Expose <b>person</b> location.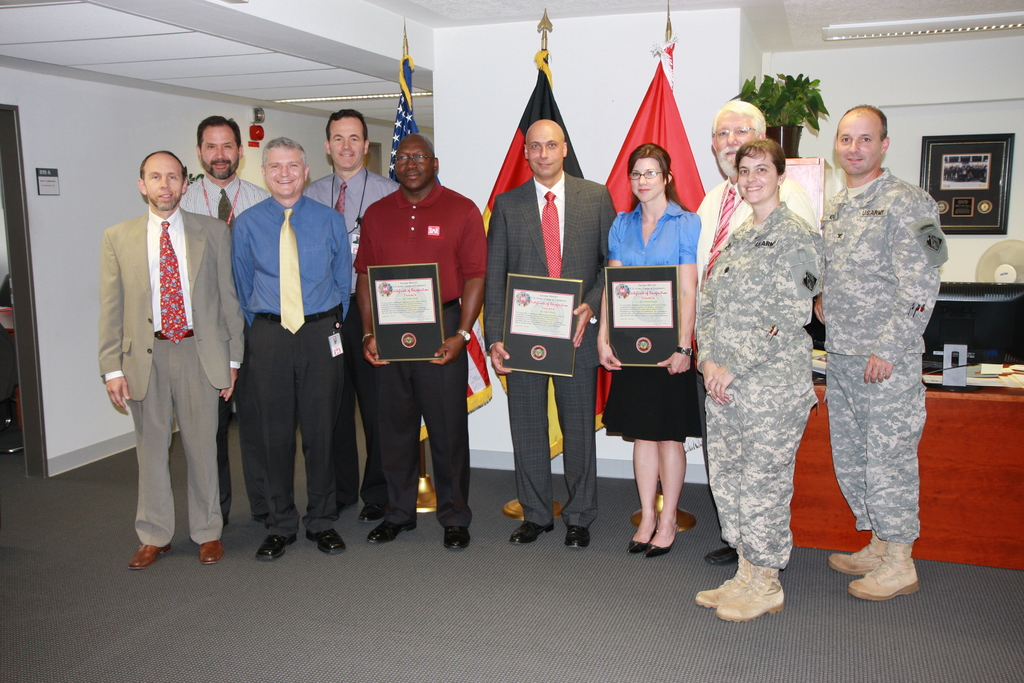
Exposed at 690:136:819:619.
